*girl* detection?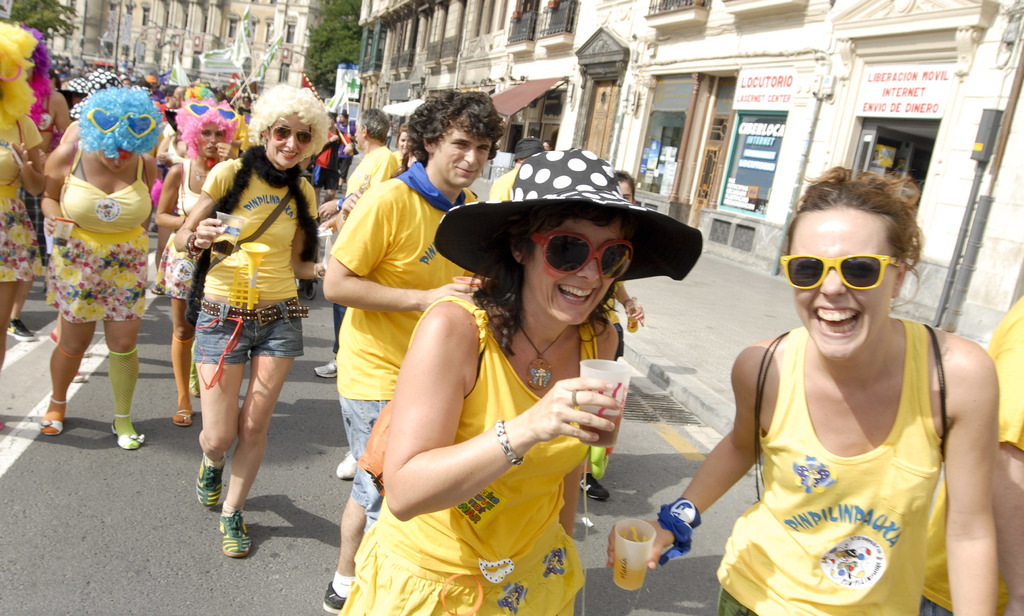
{"x1": 339, "y1": 148, "x2": 705, "y2": 615}
